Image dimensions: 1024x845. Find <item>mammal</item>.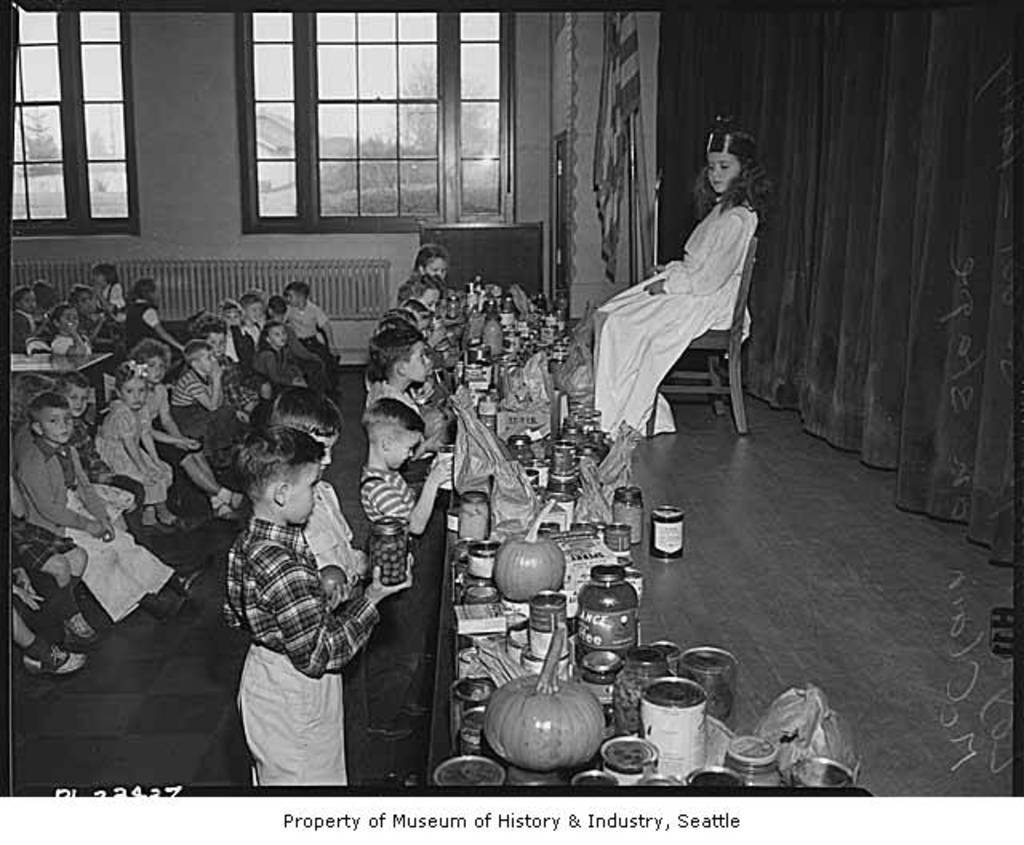
<region>56, 379, 146, 551</region>.
